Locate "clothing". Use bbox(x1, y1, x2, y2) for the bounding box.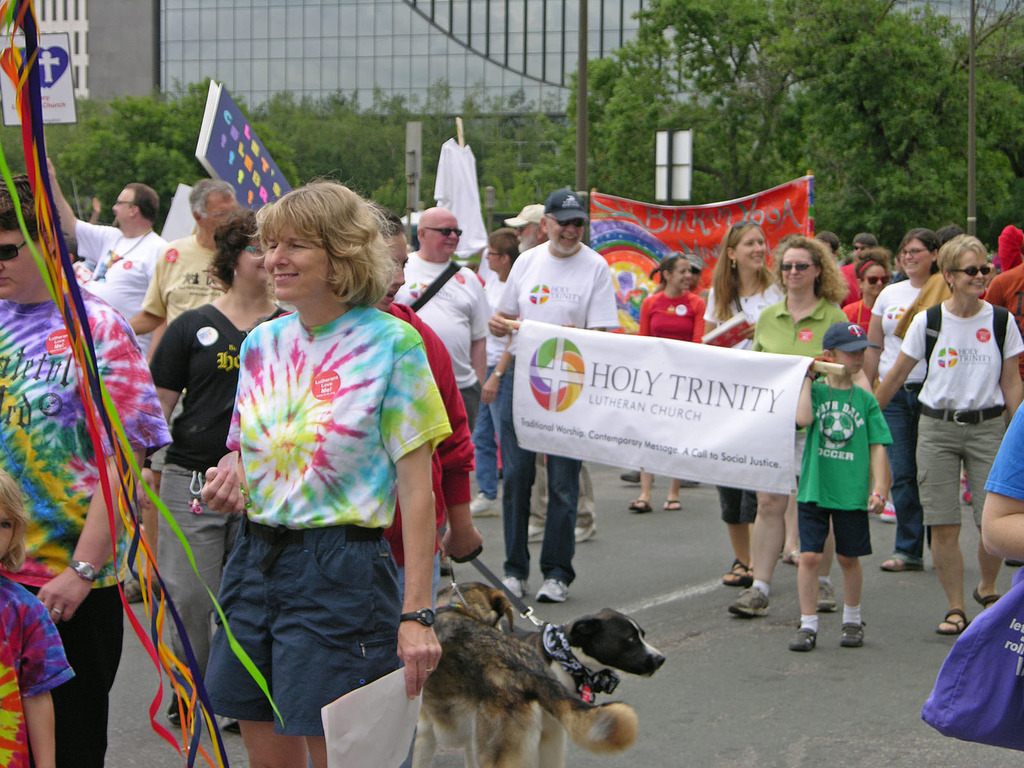
bbox(702, 274, 778, 533).
